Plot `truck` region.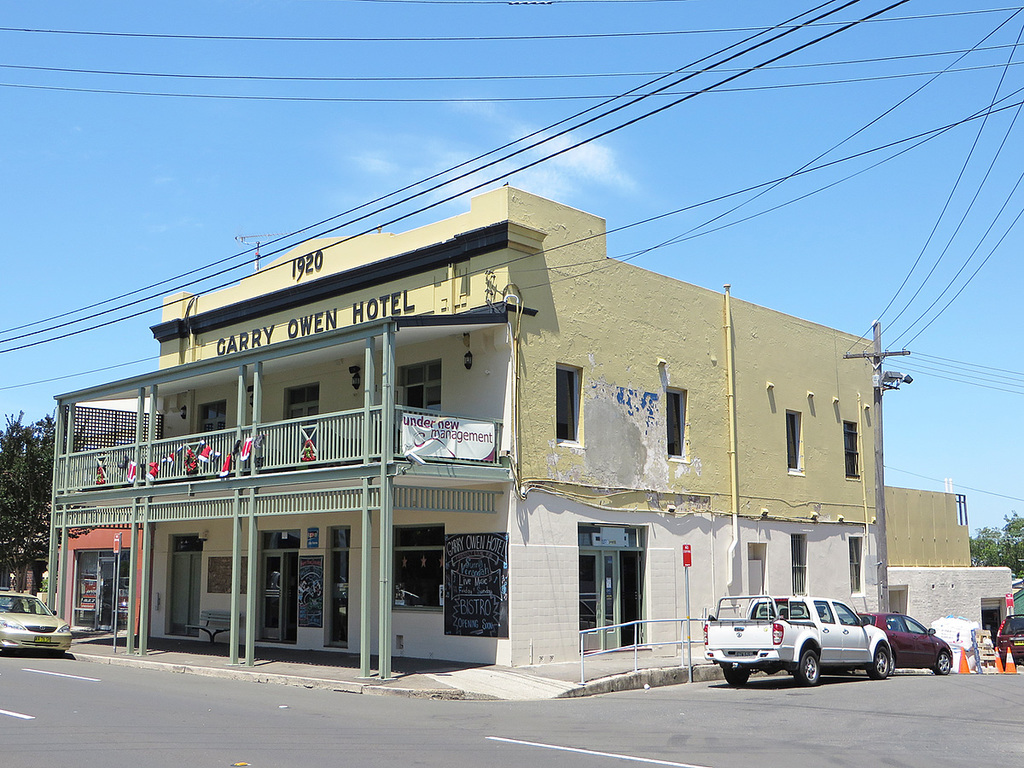
Plotted at {"x1": 710, "y1": 602, "x2": 907, "y2": 691}.
